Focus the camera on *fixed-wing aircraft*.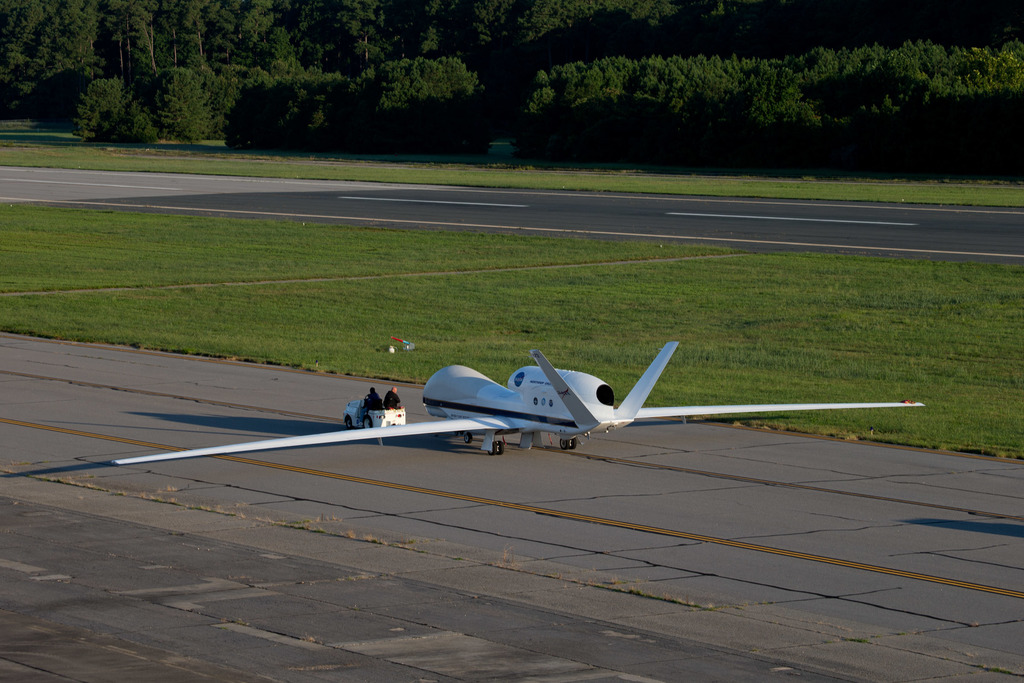
Focus region: 115,342,925,463.
